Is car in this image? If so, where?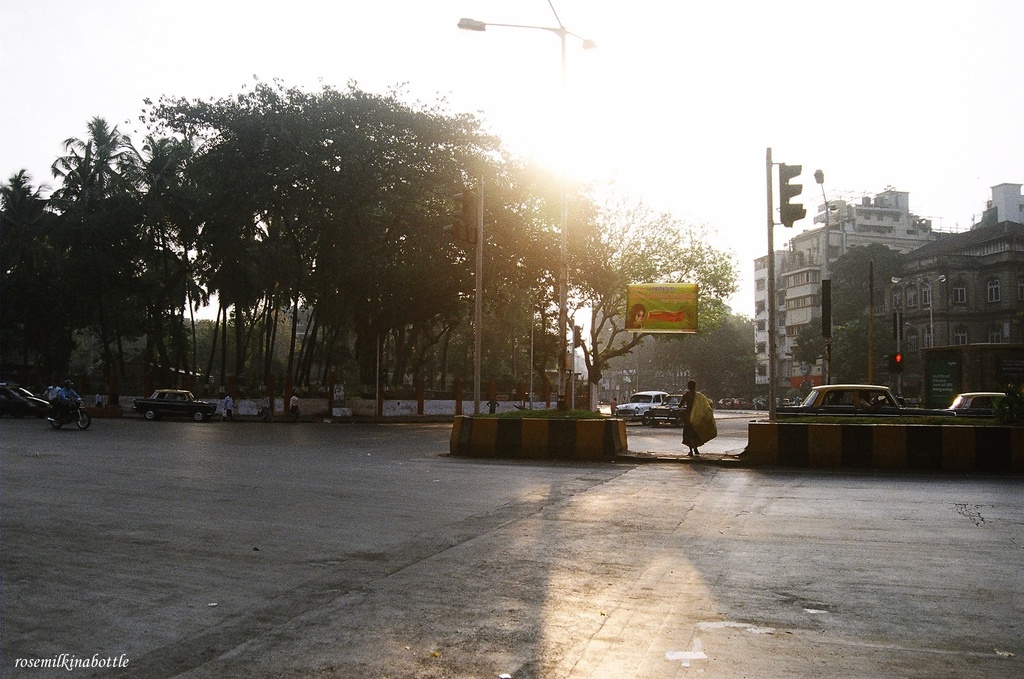
Yes, at [941,387,1016,420].
